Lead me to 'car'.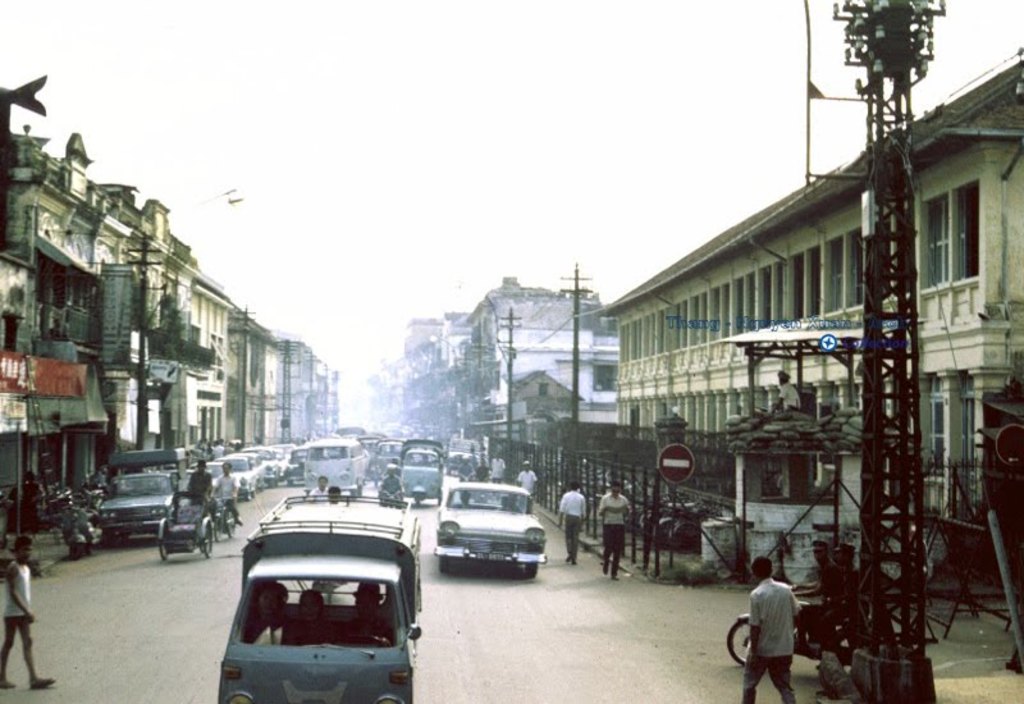
Lead to (100,467,188,543).
